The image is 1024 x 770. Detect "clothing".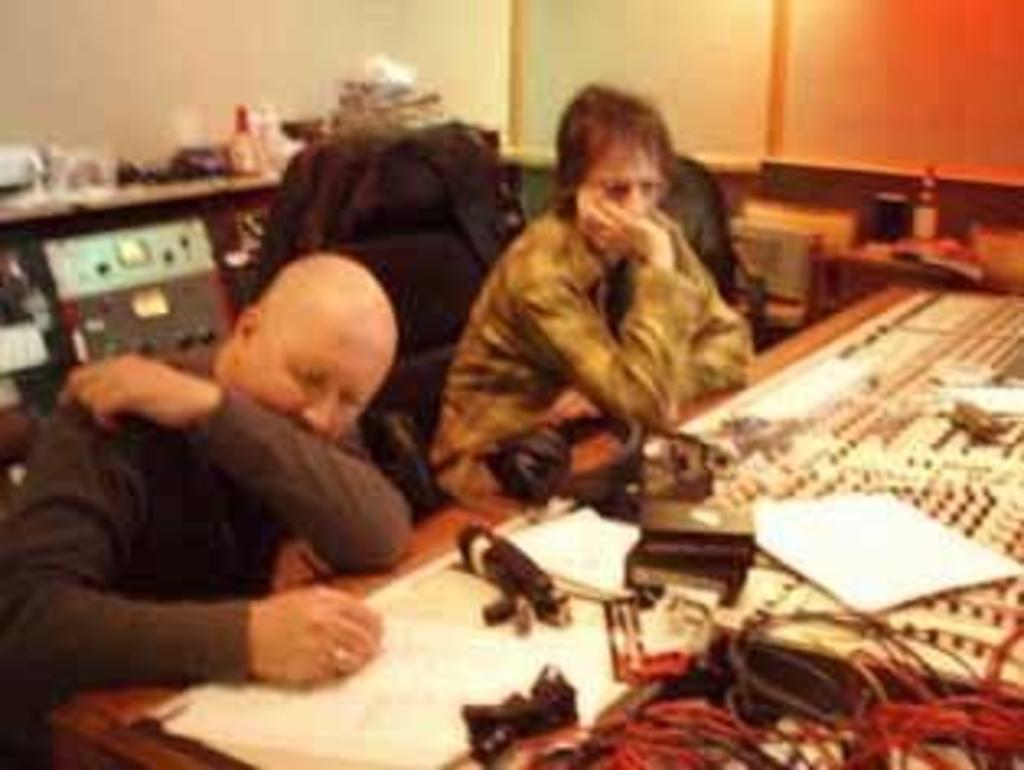
Detection: BBox(0, 365, 414, 656).
